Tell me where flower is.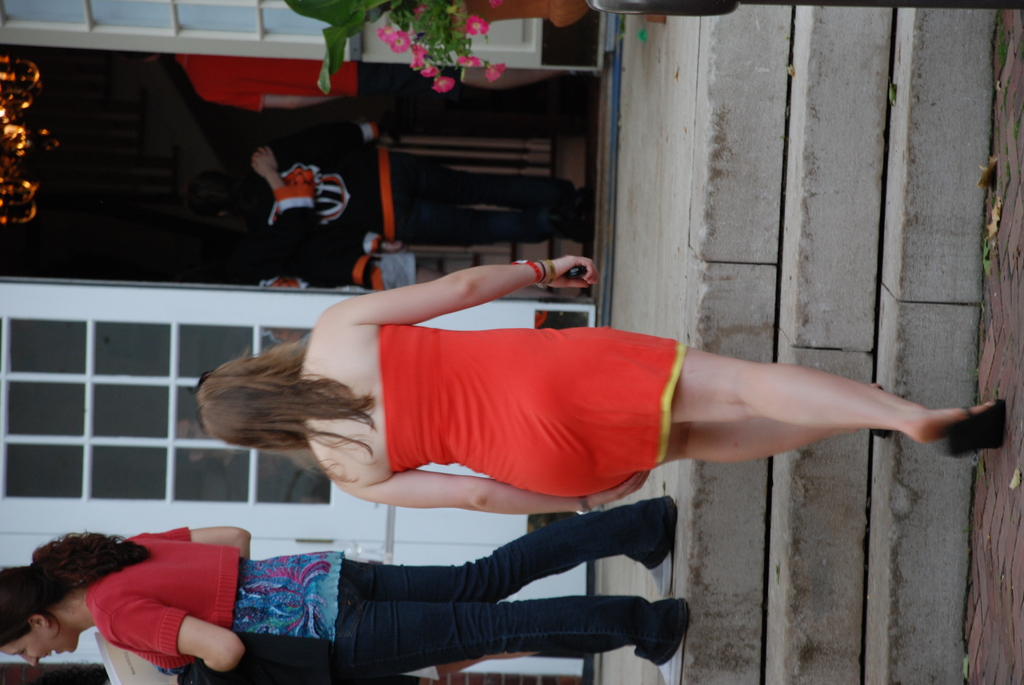
flower is at Rect(465, 12, 486, 38).
